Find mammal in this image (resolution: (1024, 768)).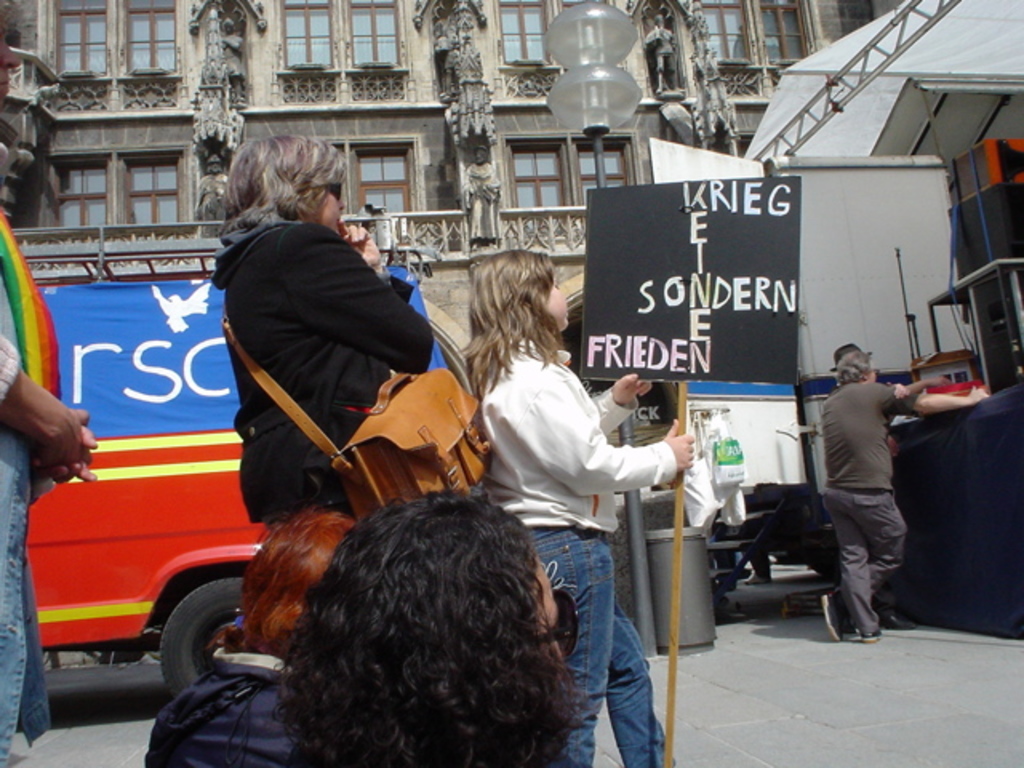
640/13/672/101.
